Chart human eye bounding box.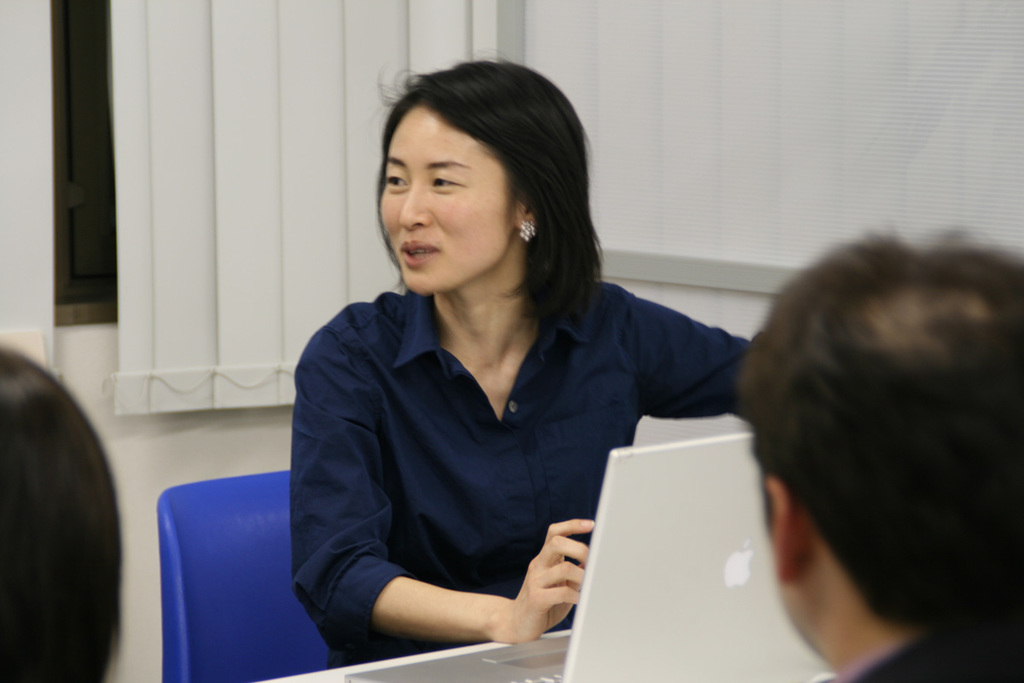
Charted: (385, 166, 408, 192).
